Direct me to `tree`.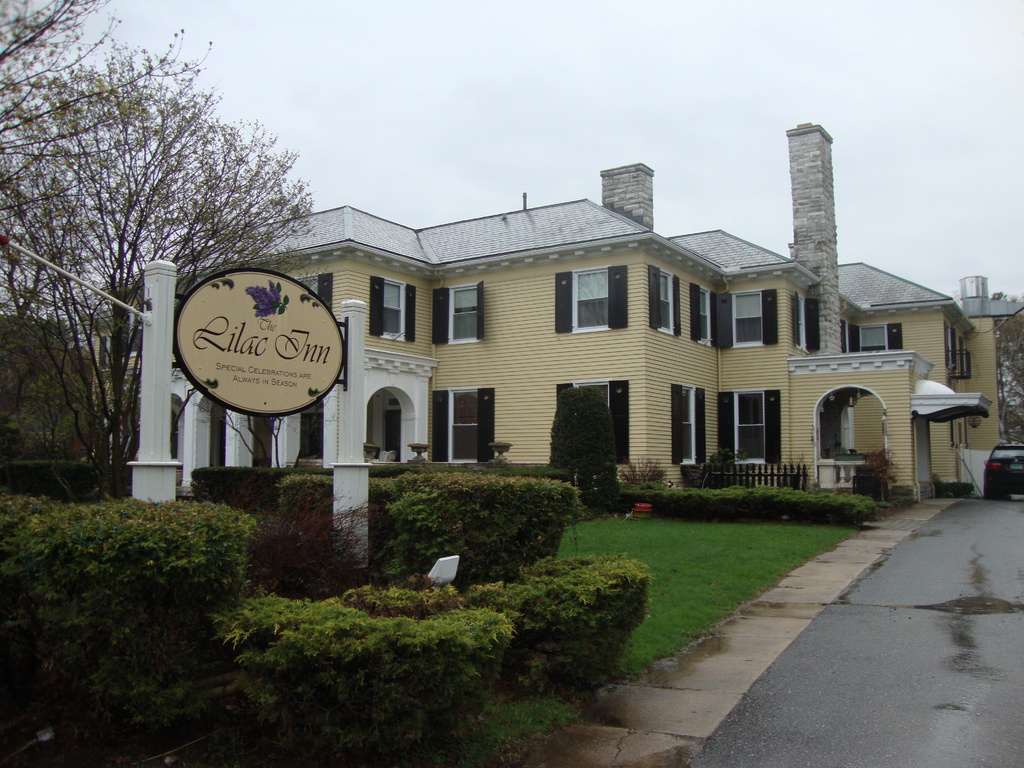
Direction: 1,445,621,767.
